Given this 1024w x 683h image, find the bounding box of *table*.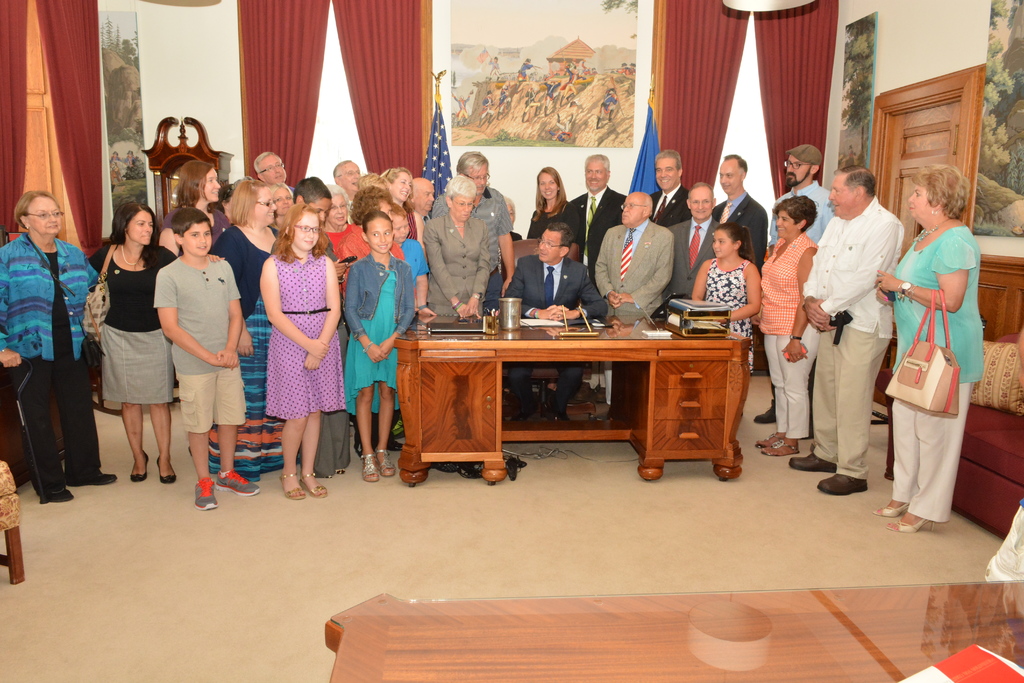
(329,579,1023,682).
